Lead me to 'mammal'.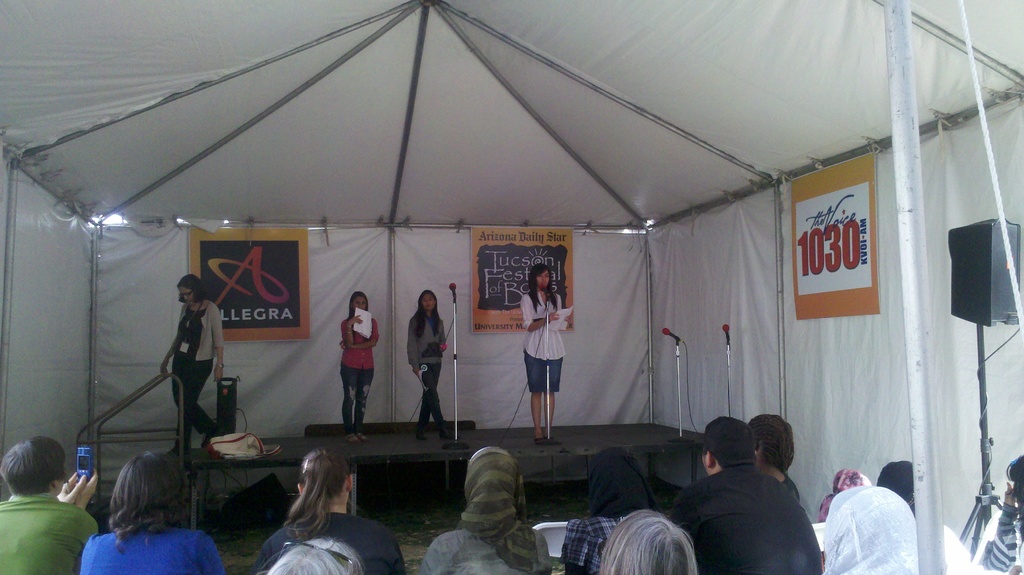
Lead to select_region(248, 444, 413, 574).
